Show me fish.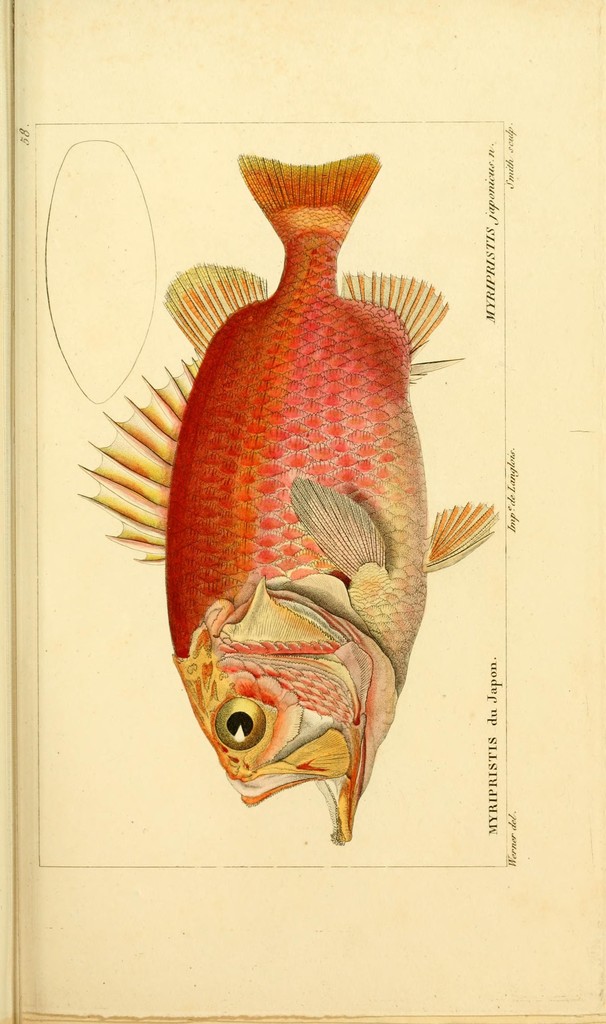
fish is here: crop(99, 149, 474, 848).
